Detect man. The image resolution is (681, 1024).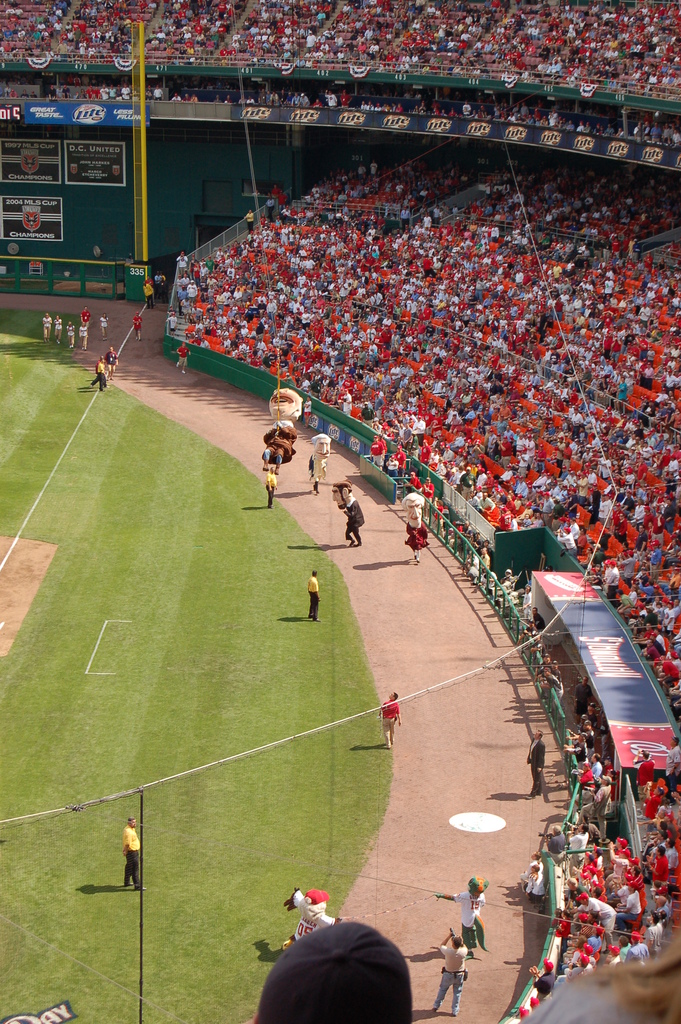
BBox(330, 482, 361, 547).
